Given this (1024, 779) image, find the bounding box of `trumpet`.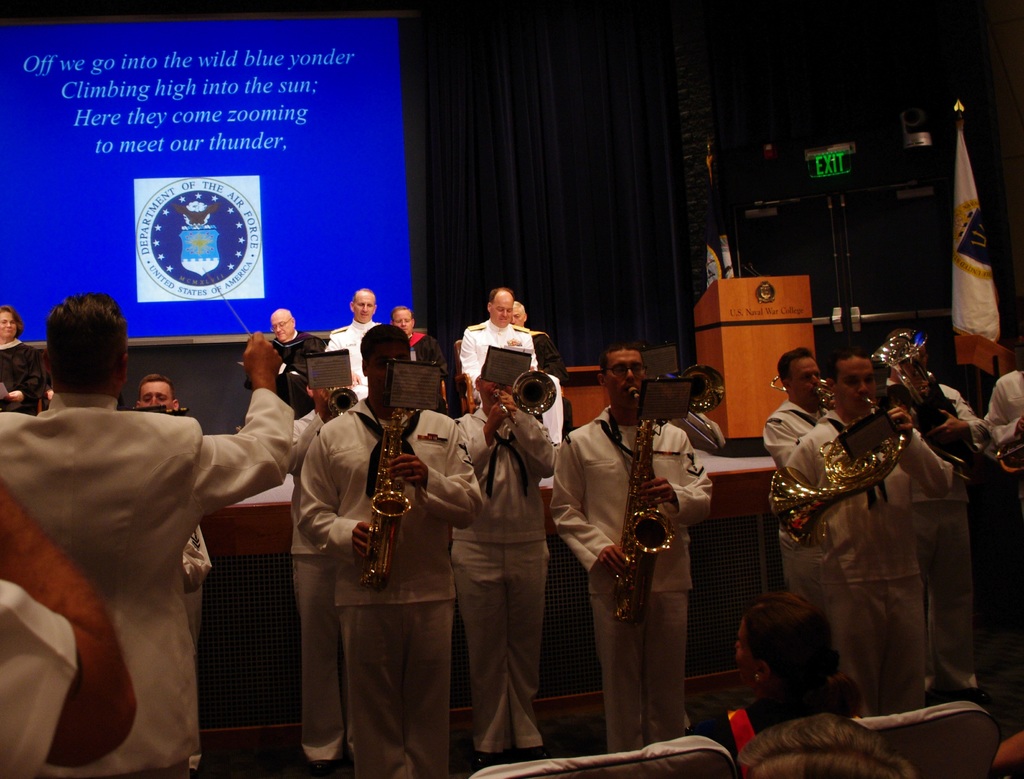
l=993, t=431, r=1023, b=465.
